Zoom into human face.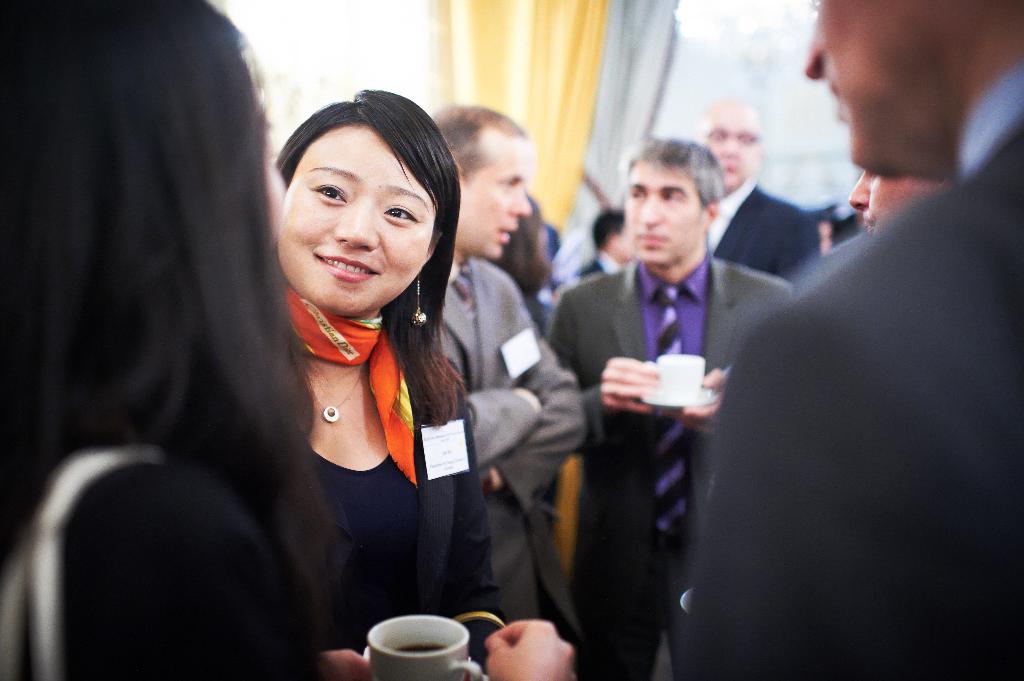
Zoom target: pyautogui.locateOnScreen(279, 127, 434, 317).
